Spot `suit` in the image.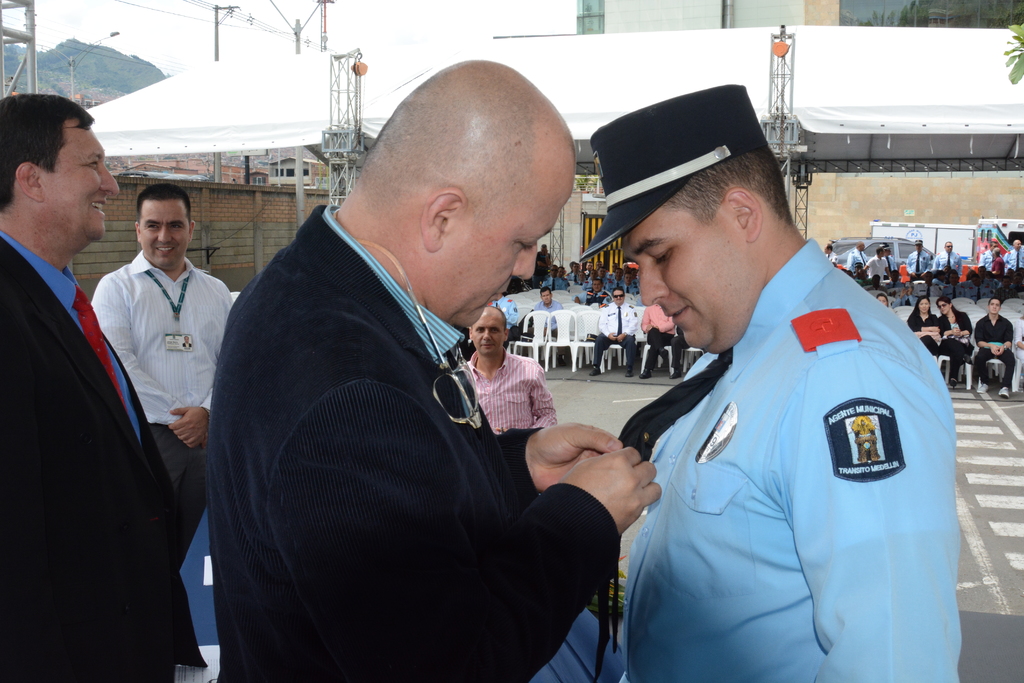
`suit` found at select_region(0, 235, 201, 682).
